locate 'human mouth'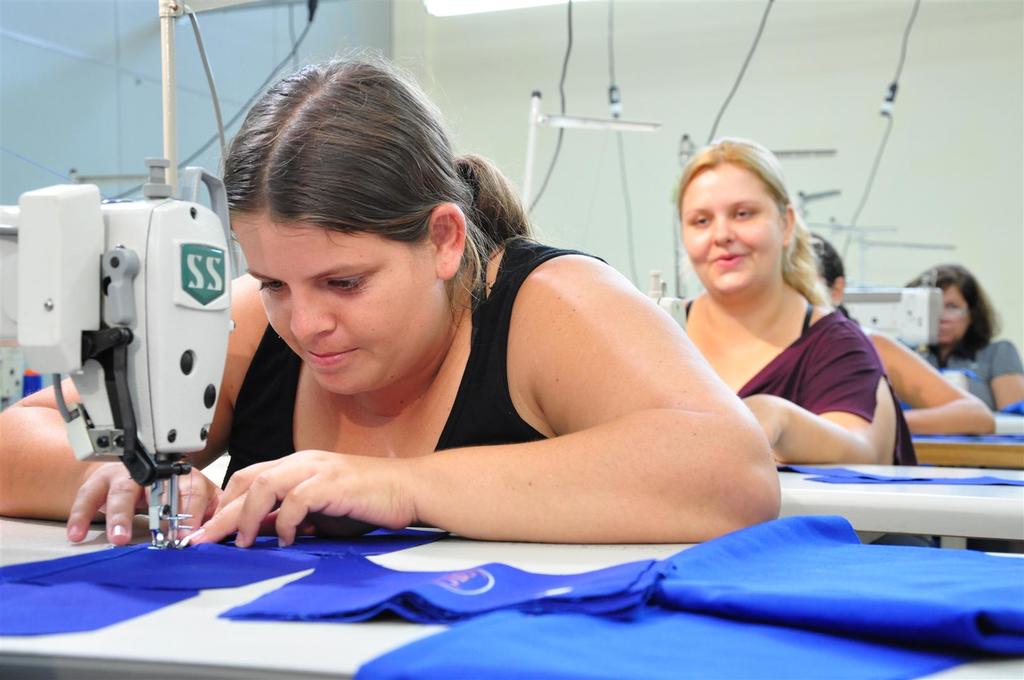
select_region(709, 245, 752, 270)
